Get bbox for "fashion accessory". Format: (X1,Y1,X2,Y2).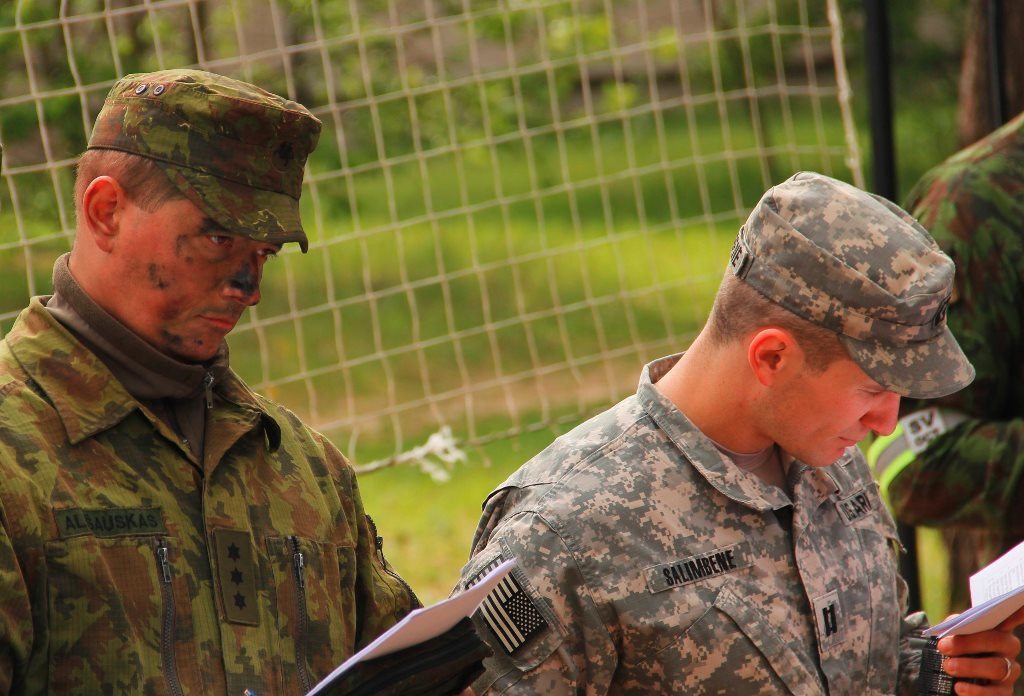
(999,655,1015,689).
